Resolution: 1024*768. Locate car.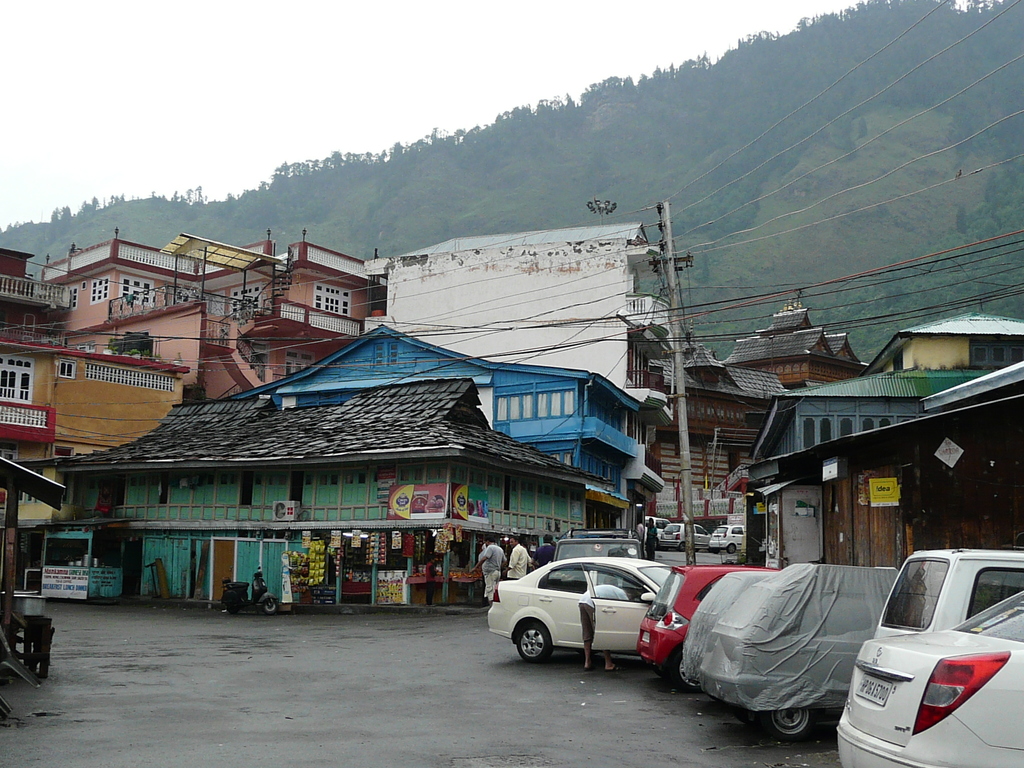
657, 521, 707, 550.
